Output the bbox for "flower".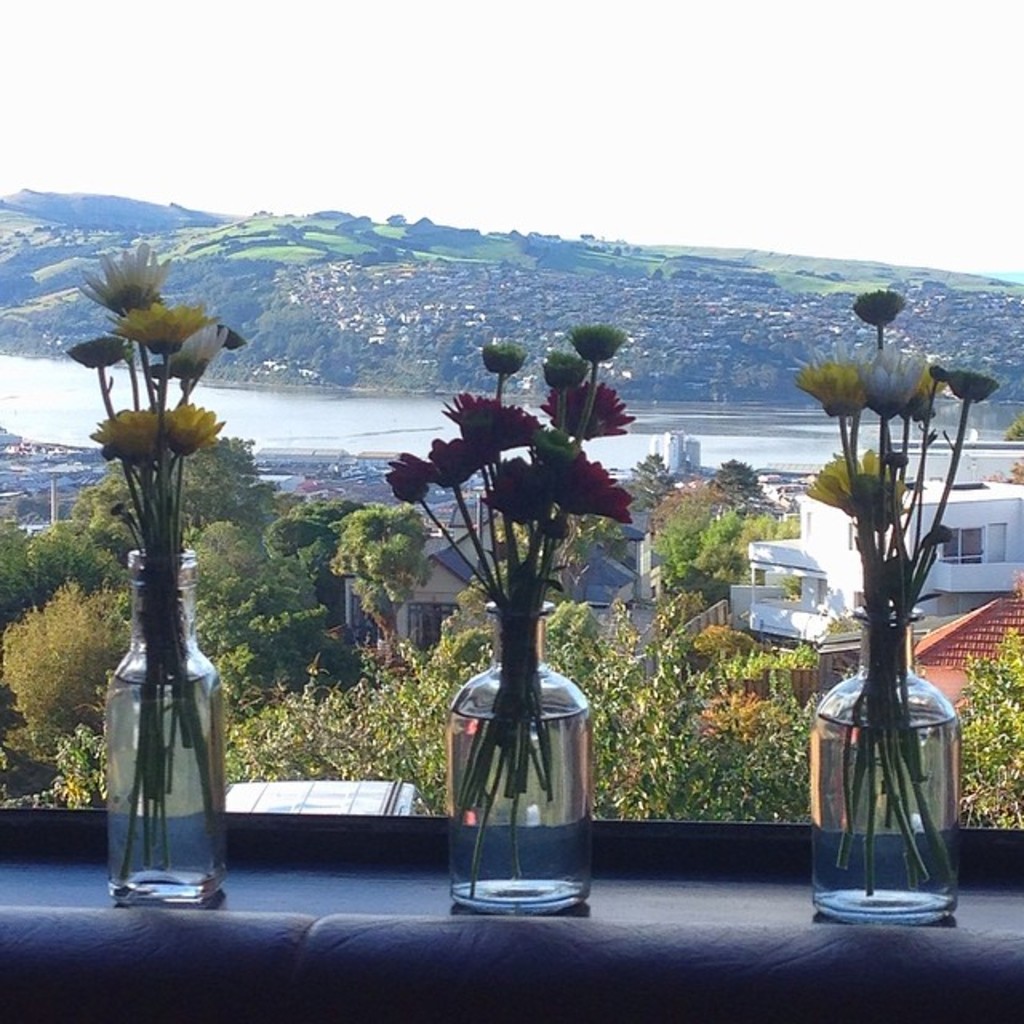
pyautogui.locateOnScreen(899, 357, 950, 426).
